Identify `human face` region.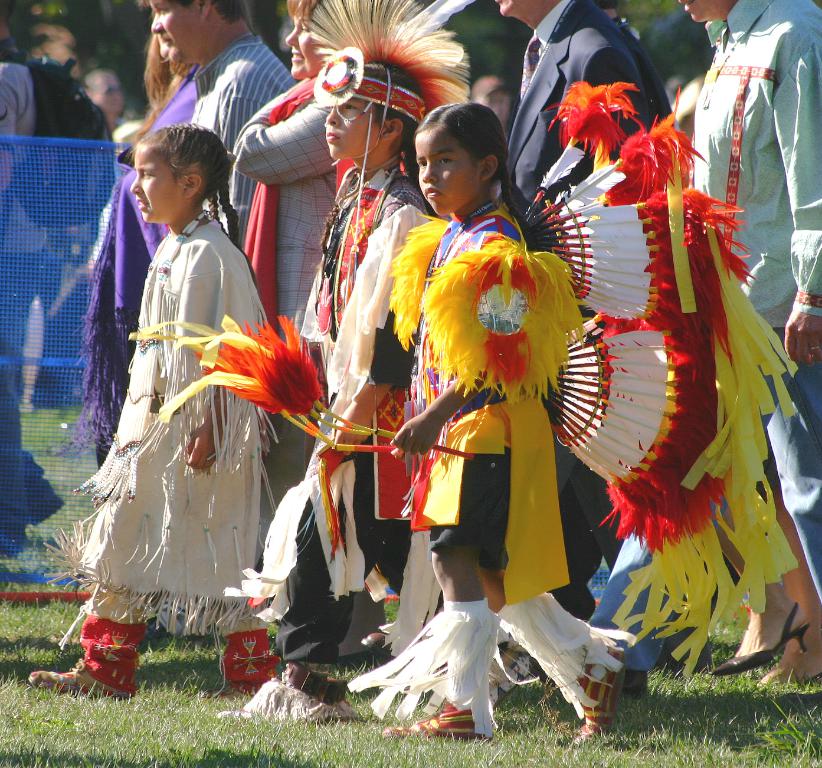
Region: {"x1": 147, "y1": 0, "x2": 204, "y2": 70}.
